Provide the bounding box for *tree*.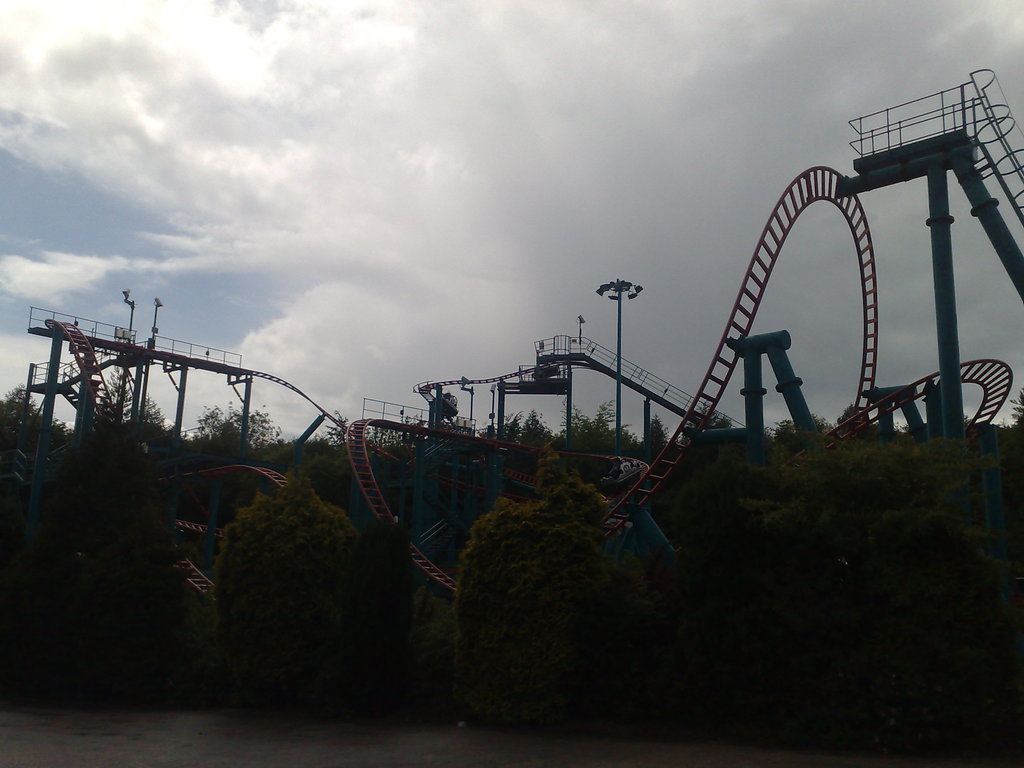
[x1=456, y1=456, x2=649, y2=734].
